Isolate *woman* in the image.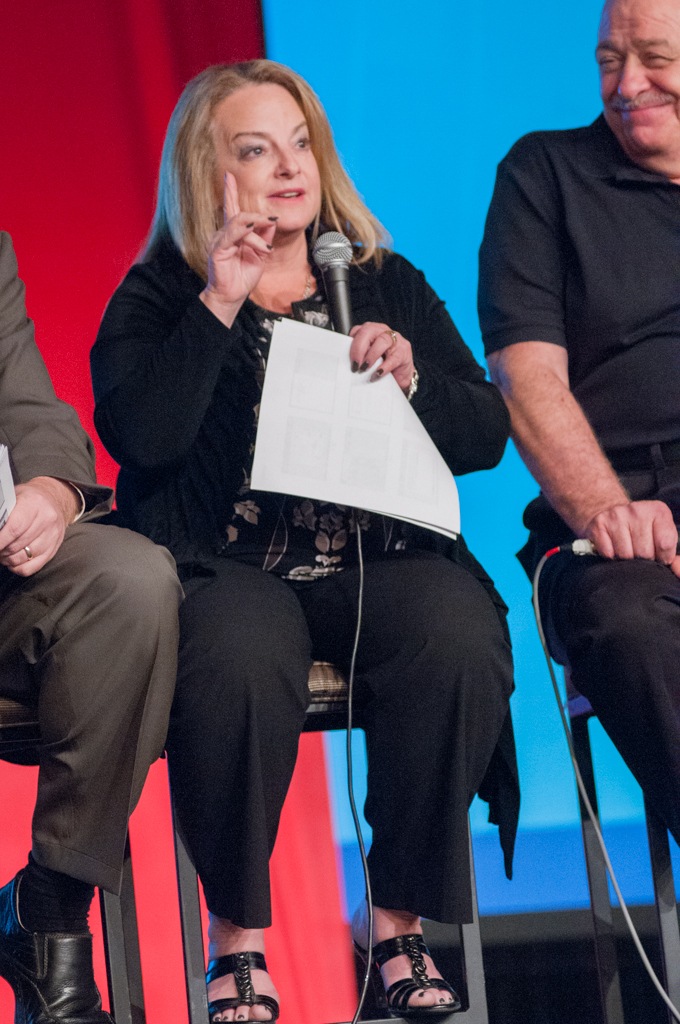
Isolated region: x1=70 y1=78 x2=534 y2=1023.
